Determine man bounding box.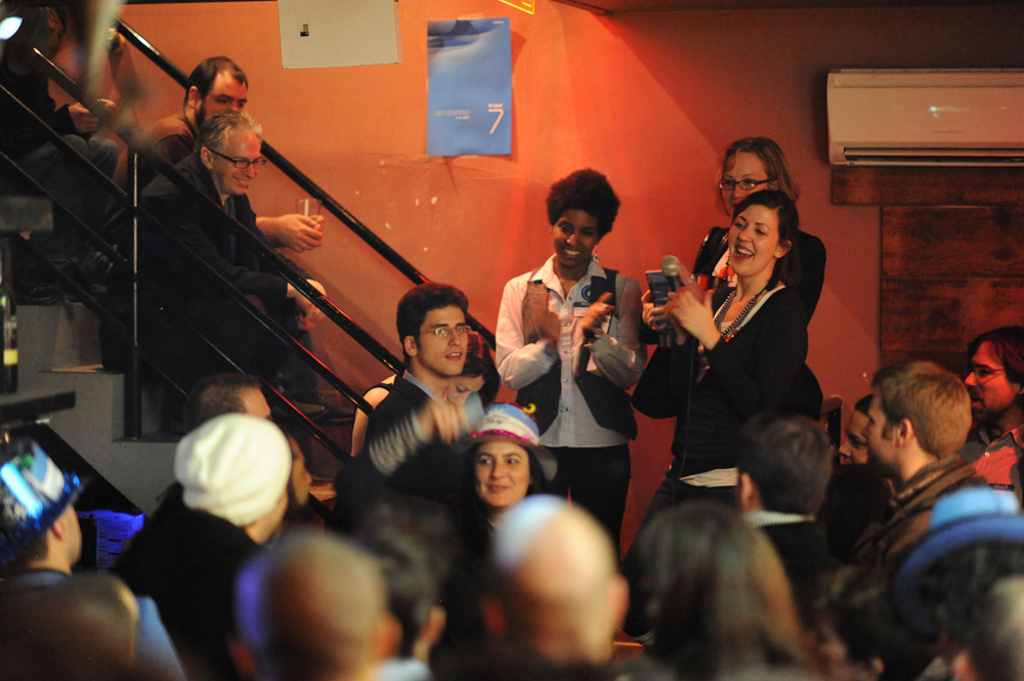
Determined: [x1=841, y1=361, x2=992, y2=574].
